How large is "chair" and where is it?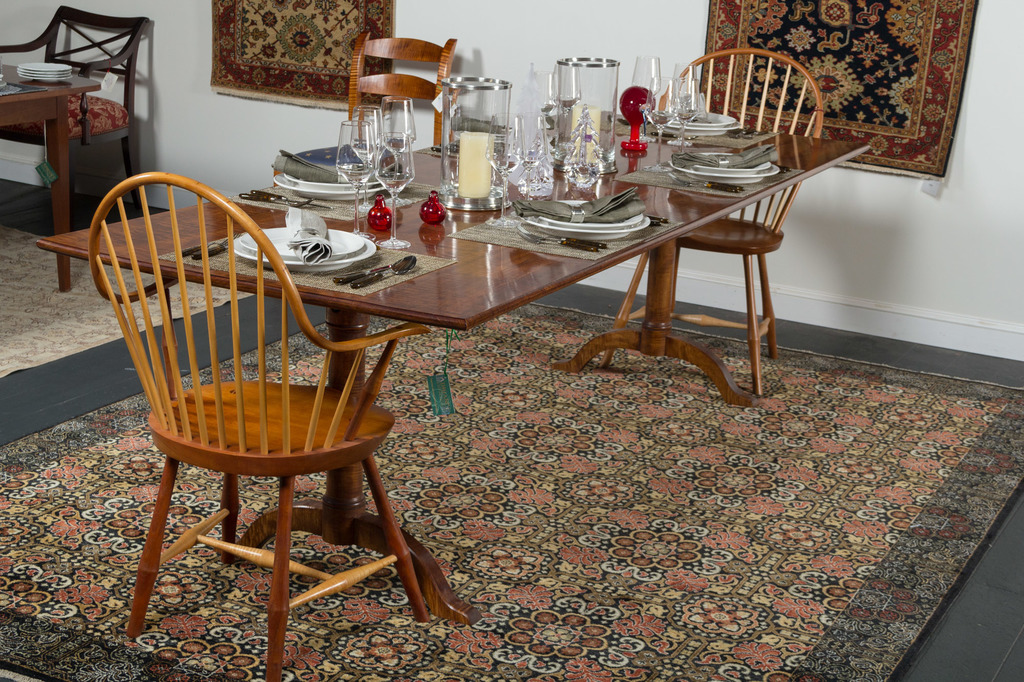
Bounding box: [0,2,145,217].
